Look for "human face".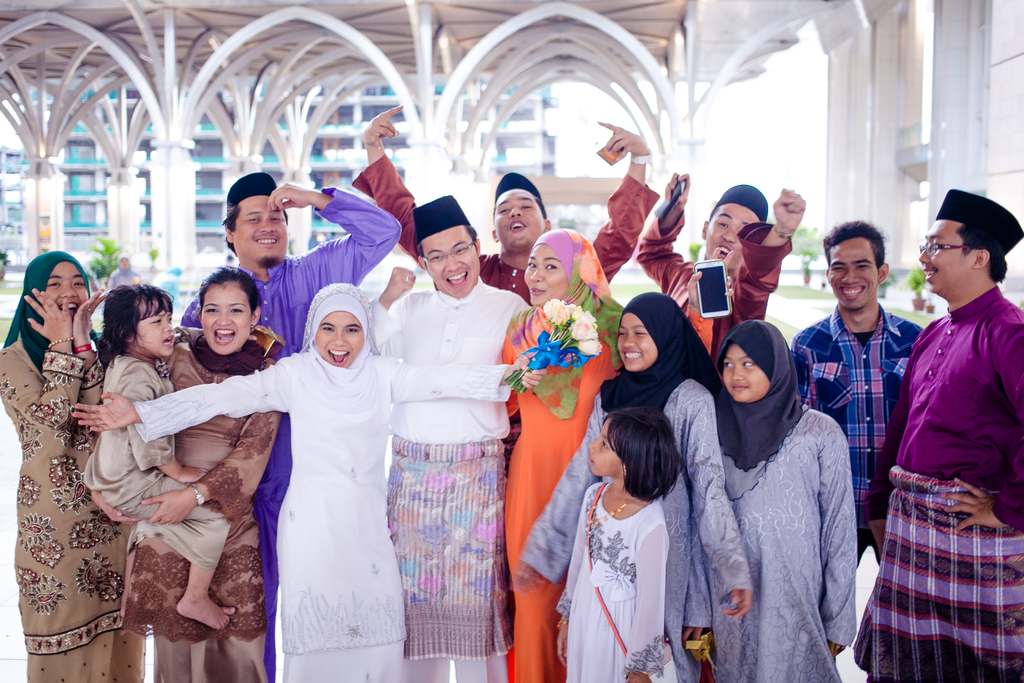
Found: box(493, 189, 546, 249).
